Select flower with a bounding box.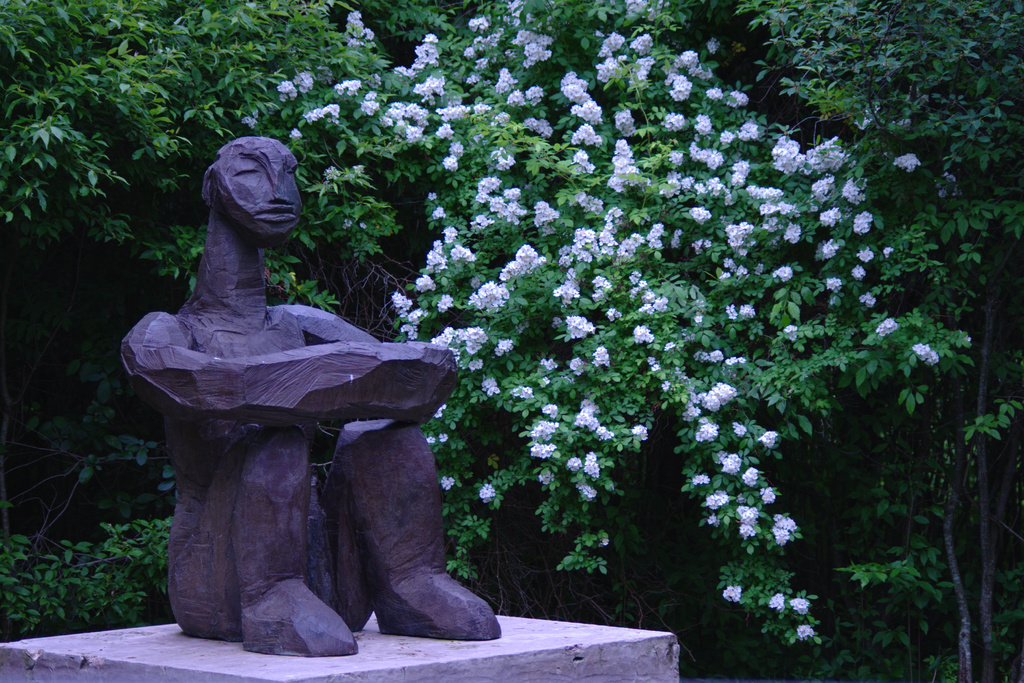
336:79:360:95.
